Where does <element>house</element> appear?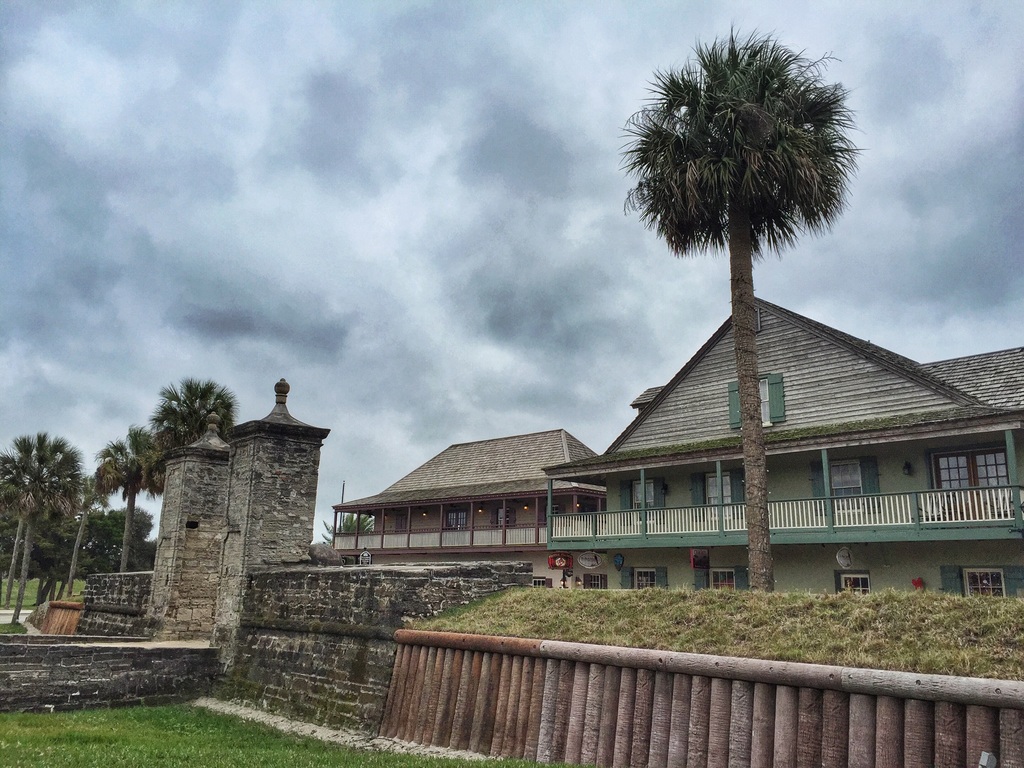
Appears at pyautogui.locateOnScreen(312, 430, 600, 601).
